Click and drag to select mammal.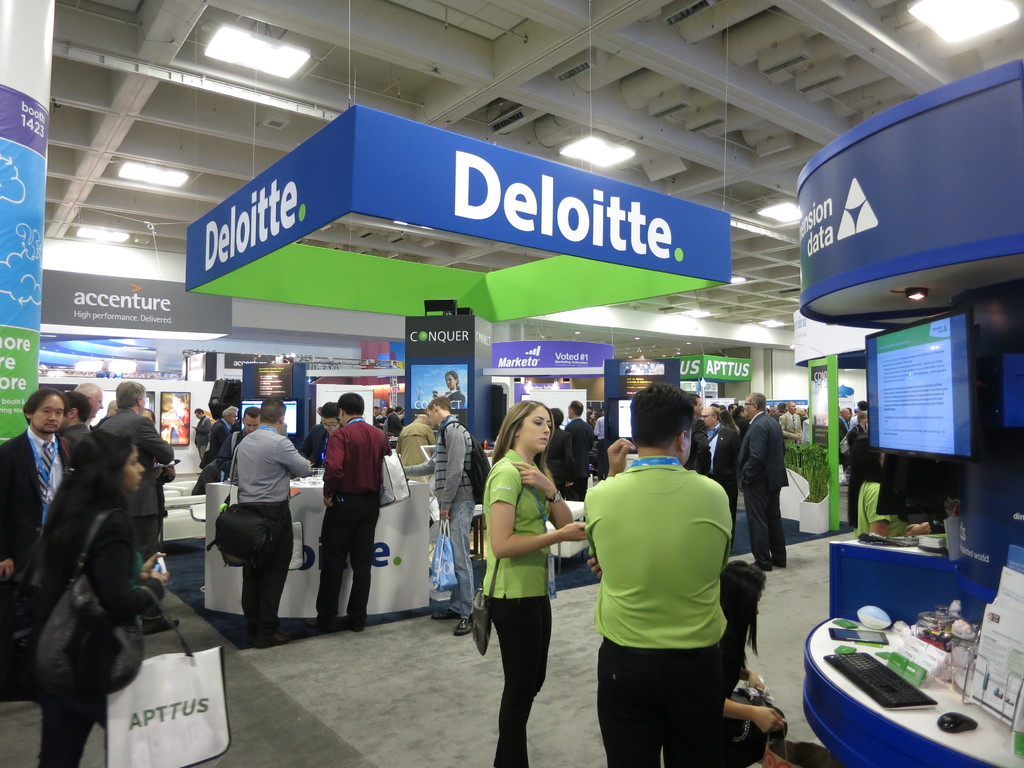
Selection: crop(396, 413, 435, 480).
